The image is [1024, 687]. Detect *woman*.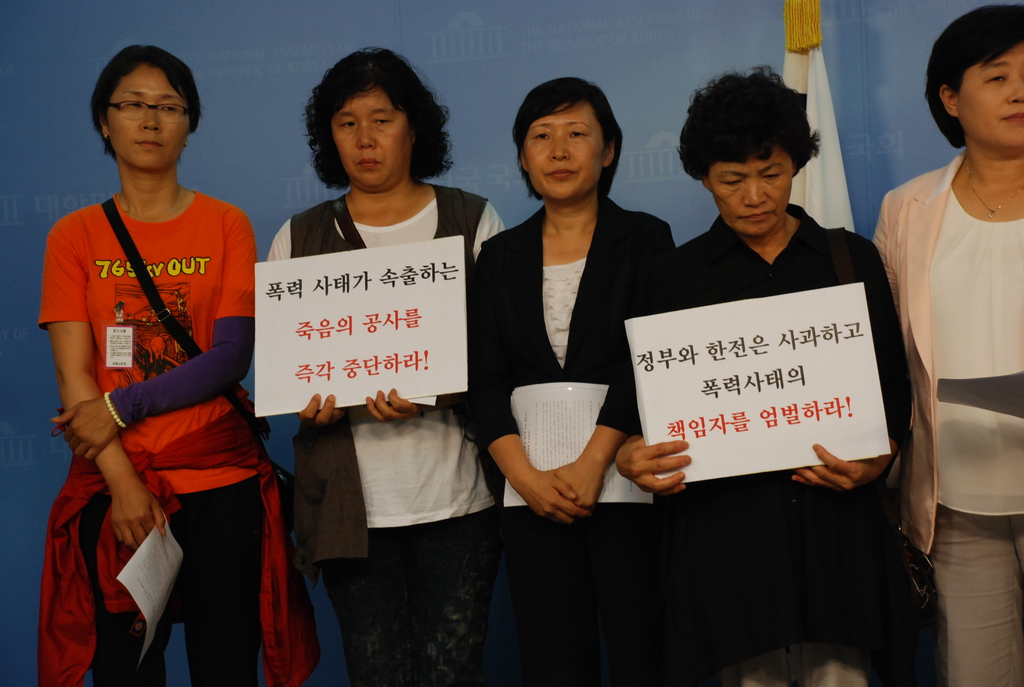
Detection: bbox(262, 44, 509, 686).
